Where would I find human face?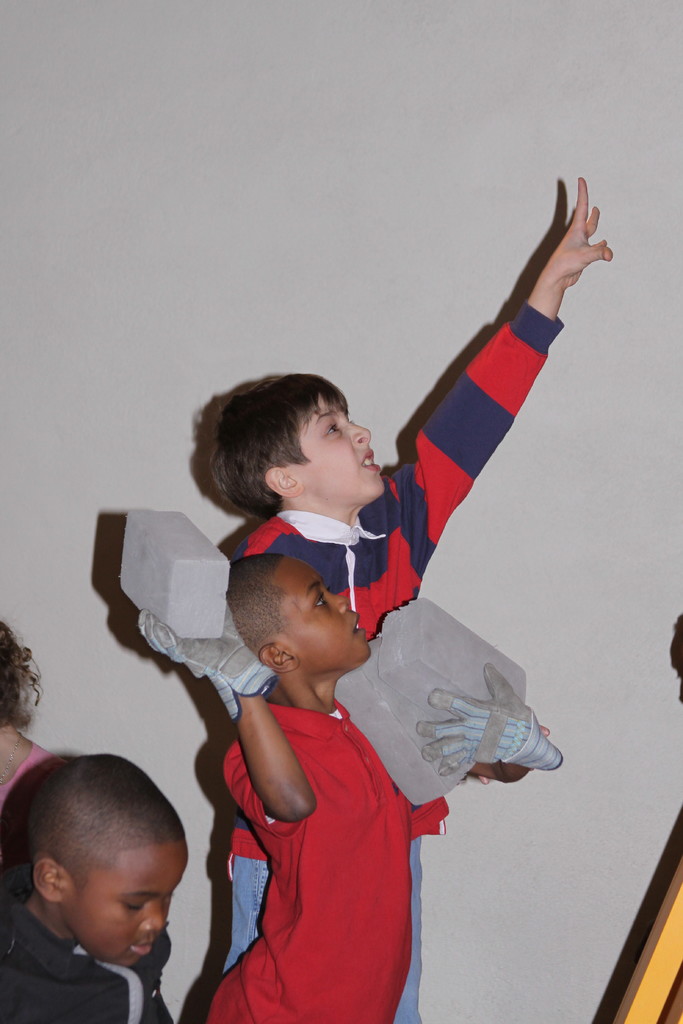
At BBox(276, 556, 369, 668).
